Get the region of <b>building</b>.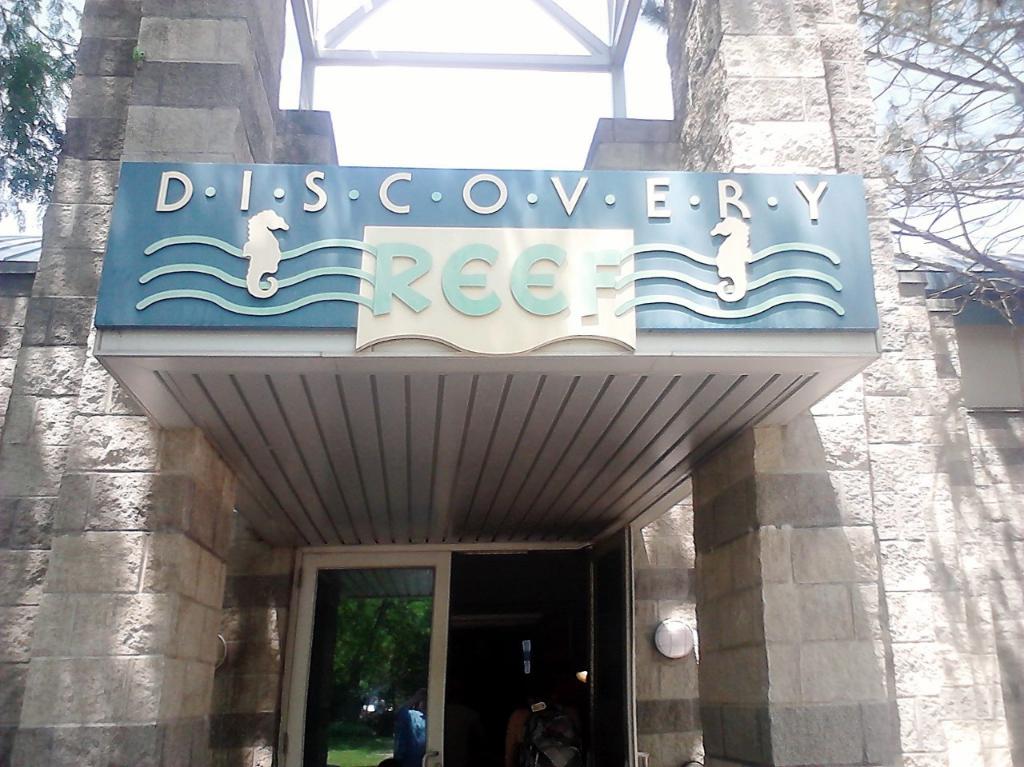
(left=0, top=0, right=1020, bottom=760).
